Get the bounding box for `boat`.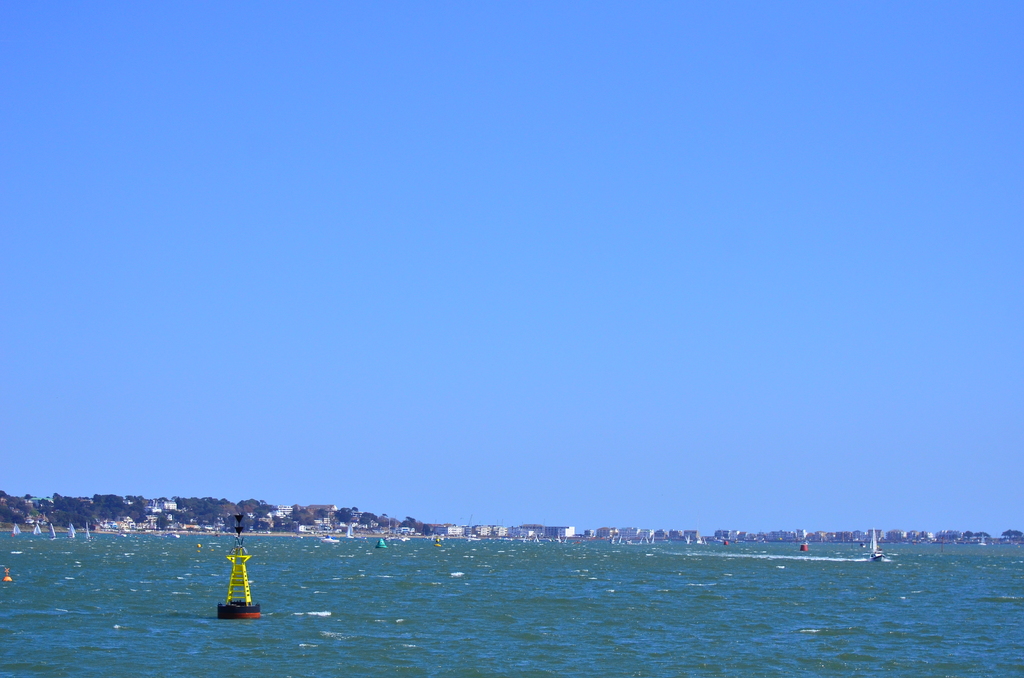
crop(82, 523, 90, 545).
